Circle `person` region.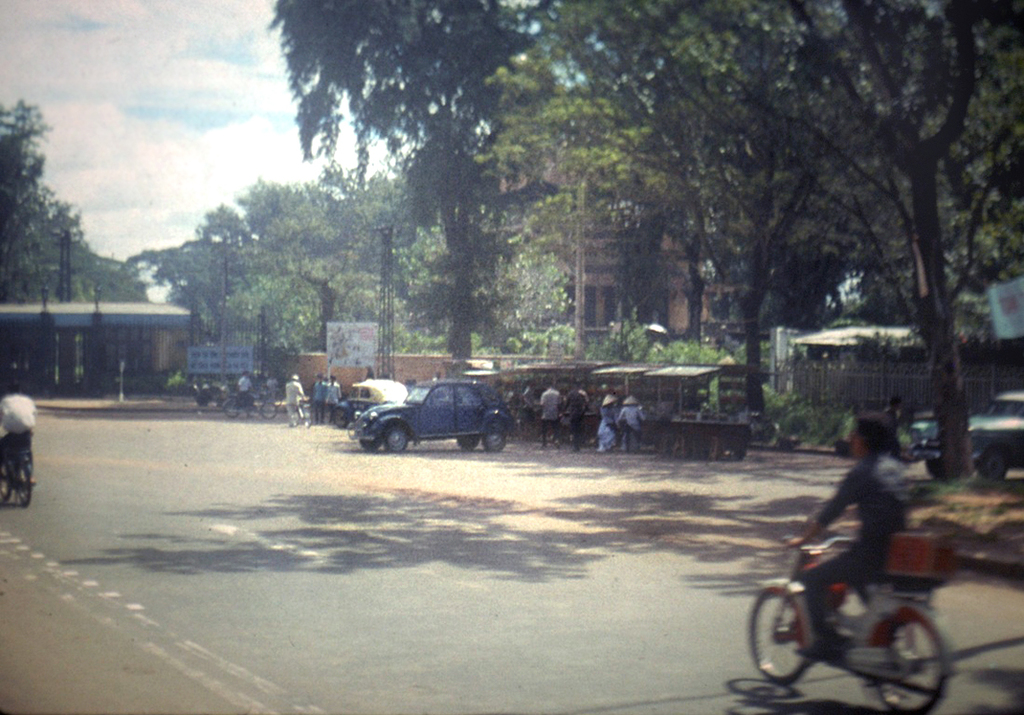
Region: bbox(314, 371, 326, 422).
